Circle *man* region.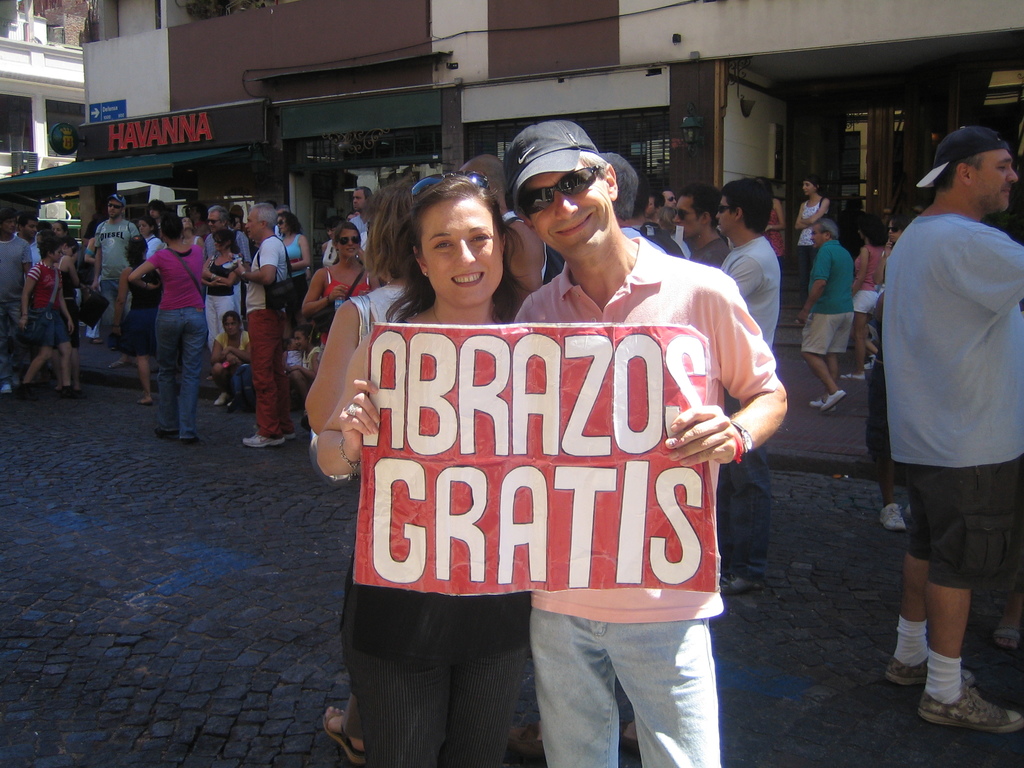
Region: 226:200:298:449.
